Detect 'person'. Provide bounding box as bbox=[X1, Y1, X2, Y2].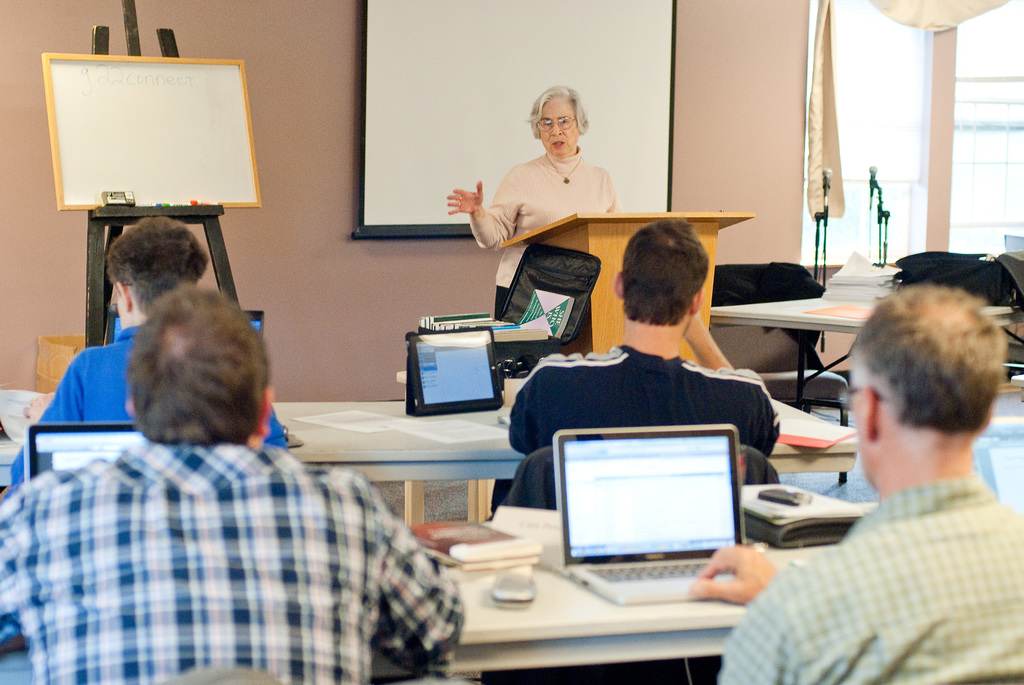
bbox=[682, 279, 1023, 684].
